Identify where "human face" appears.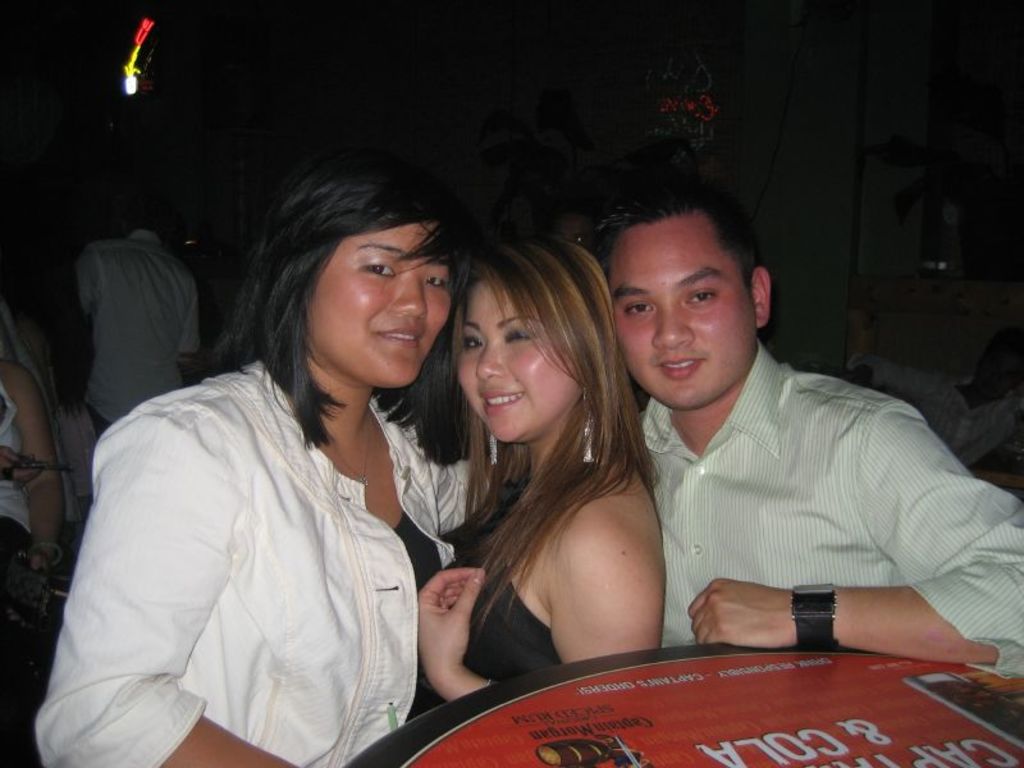
Appears at {"left": 611, "top": 221, "right": 754, "bottom": 406}.
